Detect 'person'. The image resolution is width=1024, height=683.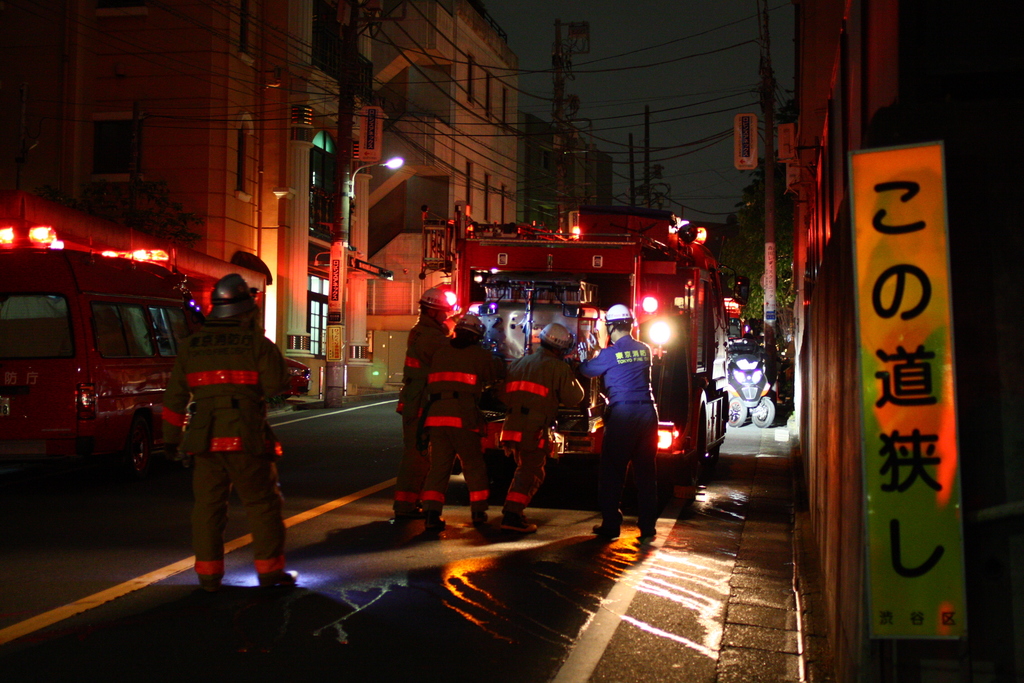
{"left": 492, "top": 332, "right": 591, "bottom": 538}.
